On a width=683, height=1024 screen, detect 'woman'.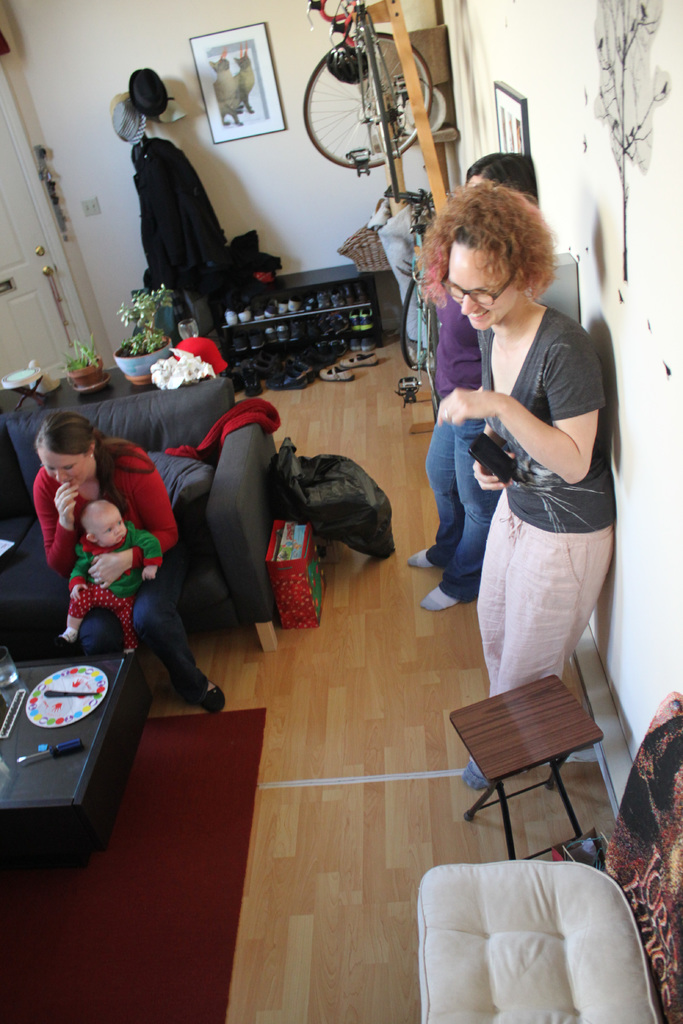
{"left": 19, "top": 415, "right": 235, "bottom": 691}.
